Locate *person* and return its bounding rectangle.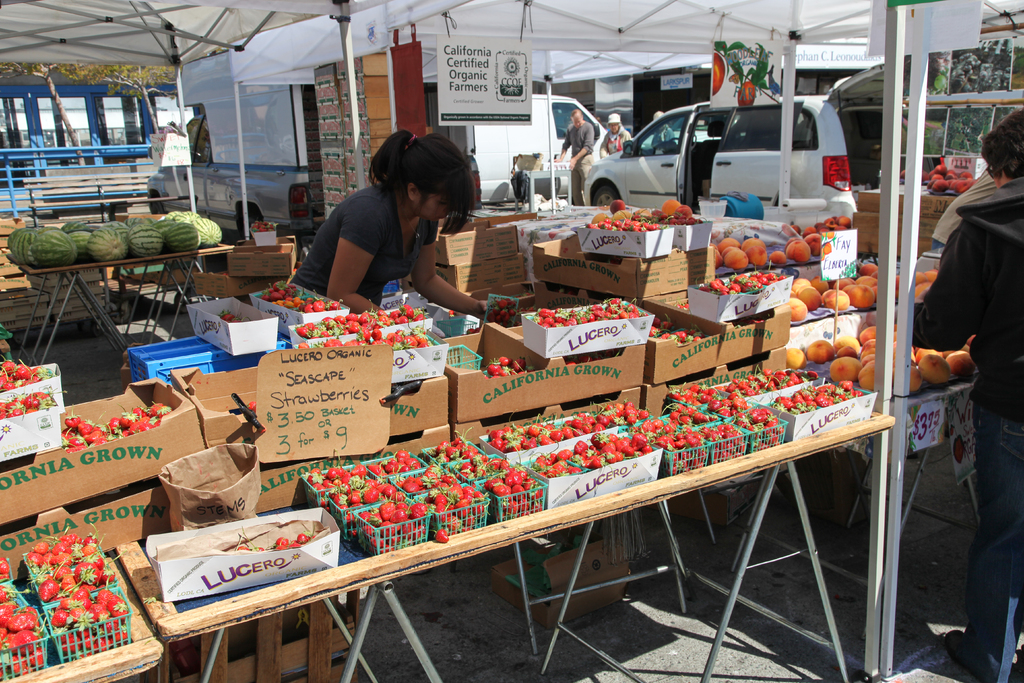
283/131/511/320.
